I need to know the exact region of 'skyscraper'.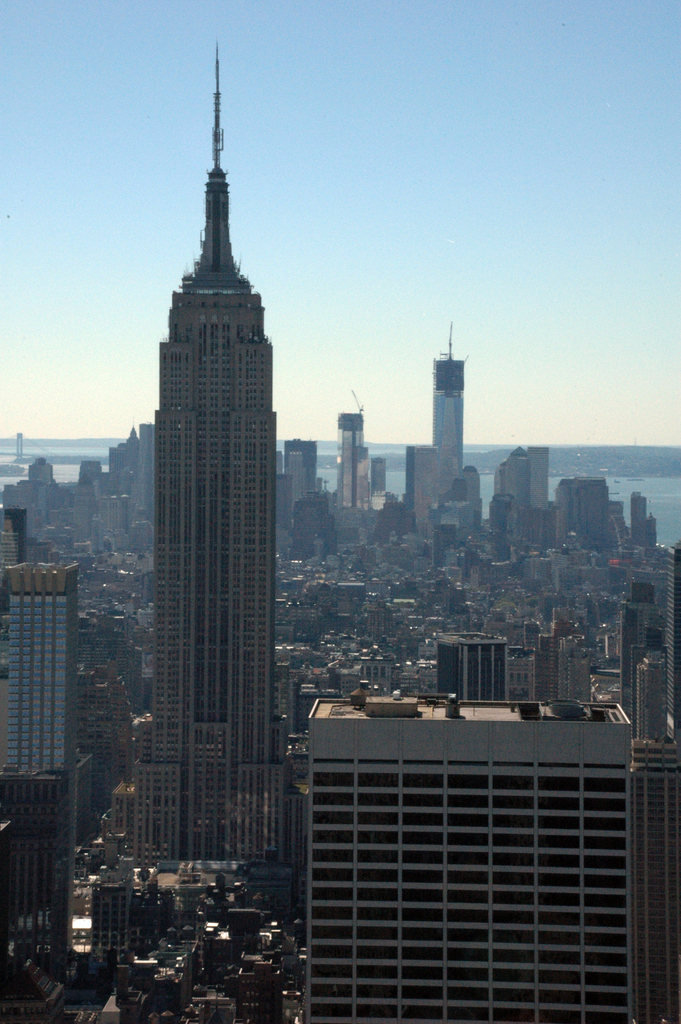
Region: <region>111, 66, 302, 927</region>.
